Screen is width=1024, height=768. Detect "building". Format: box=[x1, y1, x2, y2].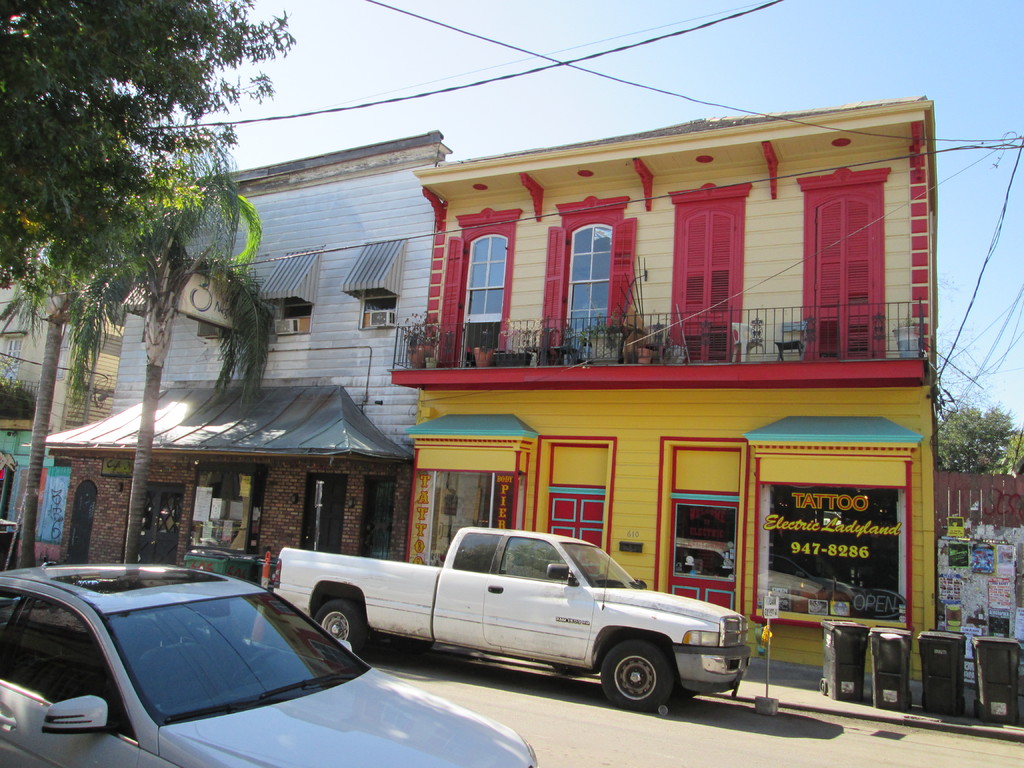
box=[0, 266, 124, 562].
